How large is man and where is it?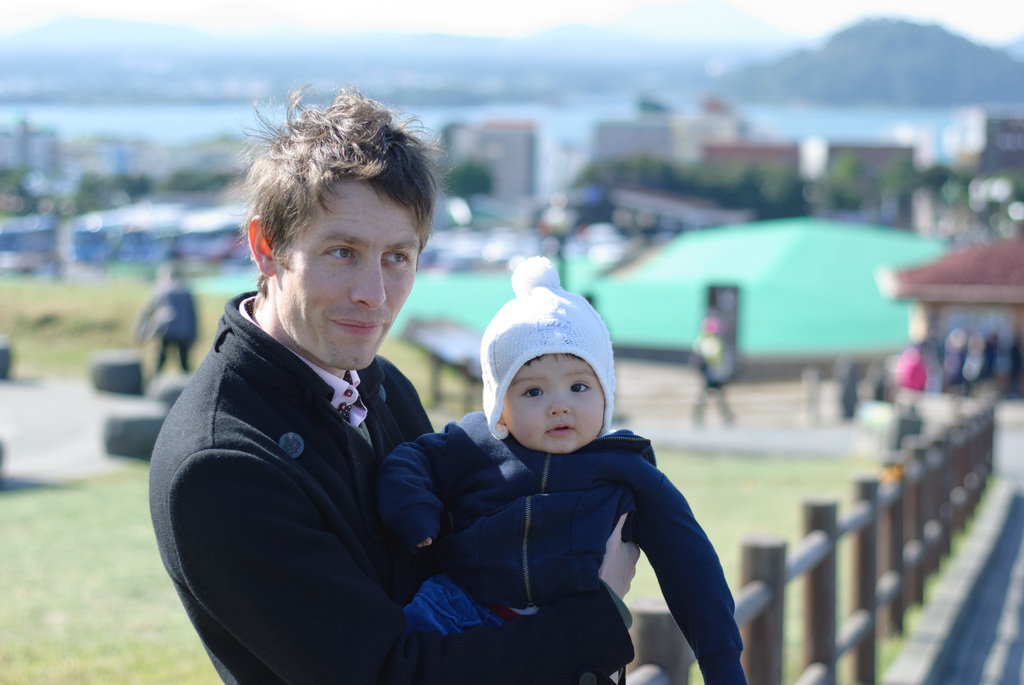
Bounding box: x1=692, y1=311, x2=740, y2=430.
